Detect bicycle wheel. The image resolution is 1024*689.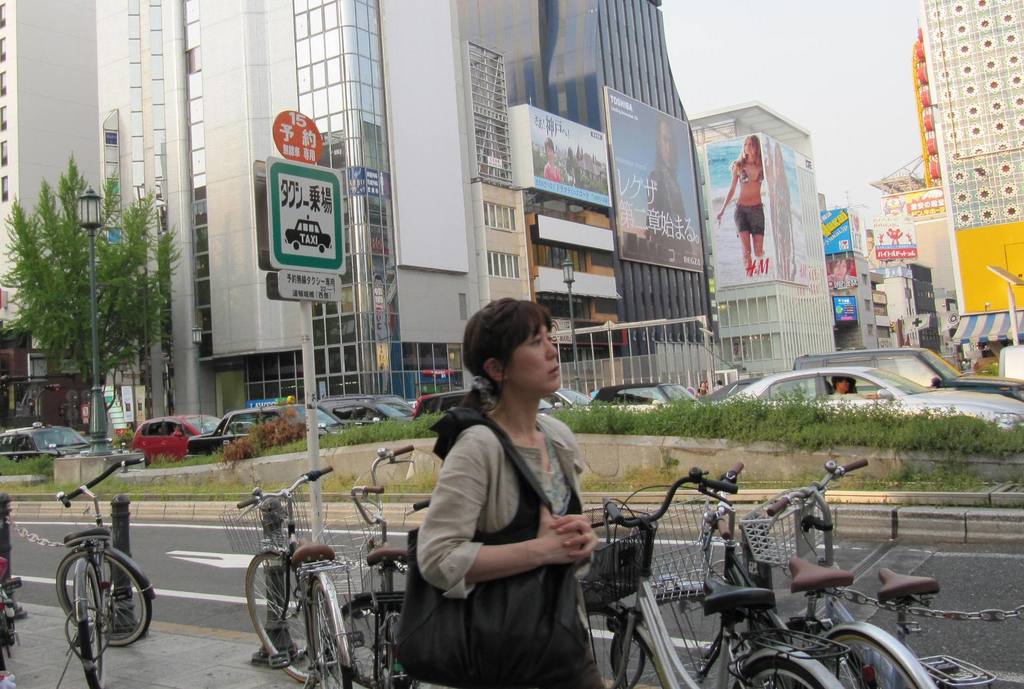
808,628,916,688.
